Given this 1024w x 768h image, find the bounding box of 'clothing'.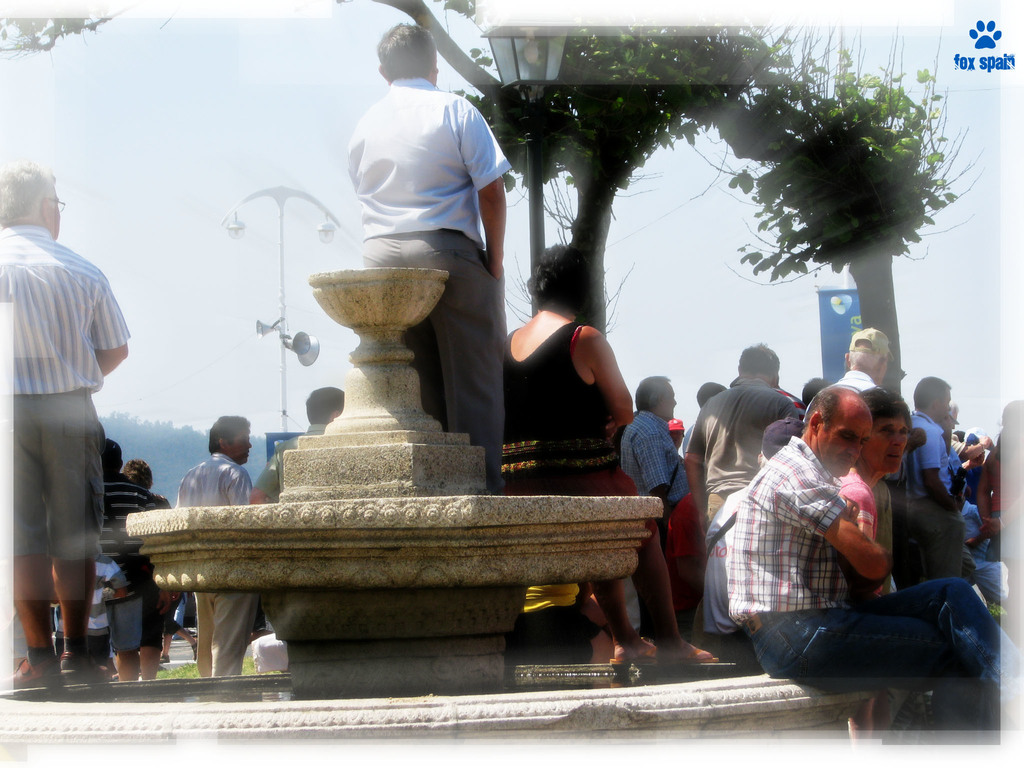
detection(819, 363, 886, 404).
